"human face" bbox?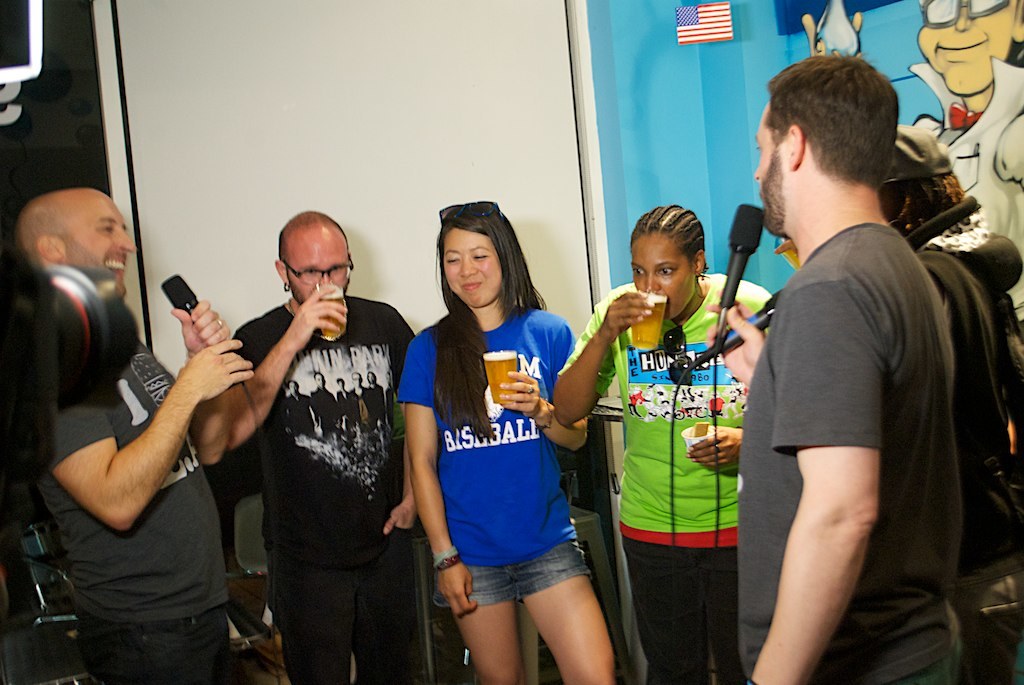
<box>442,229,507,315</box>
